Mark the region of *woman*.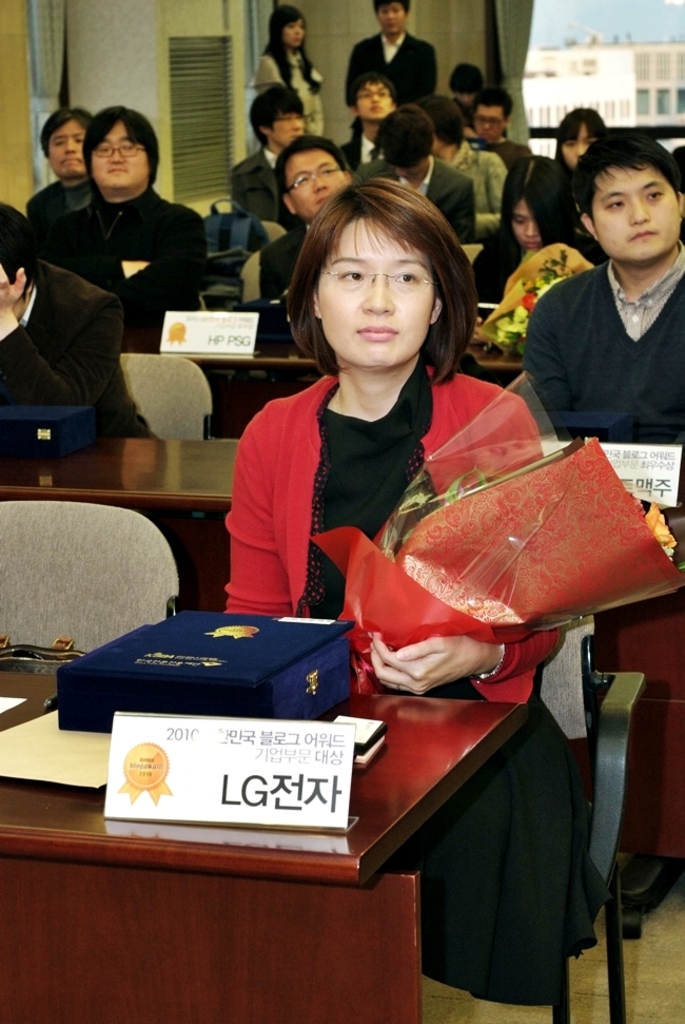
Region: 552,110,605,200.
